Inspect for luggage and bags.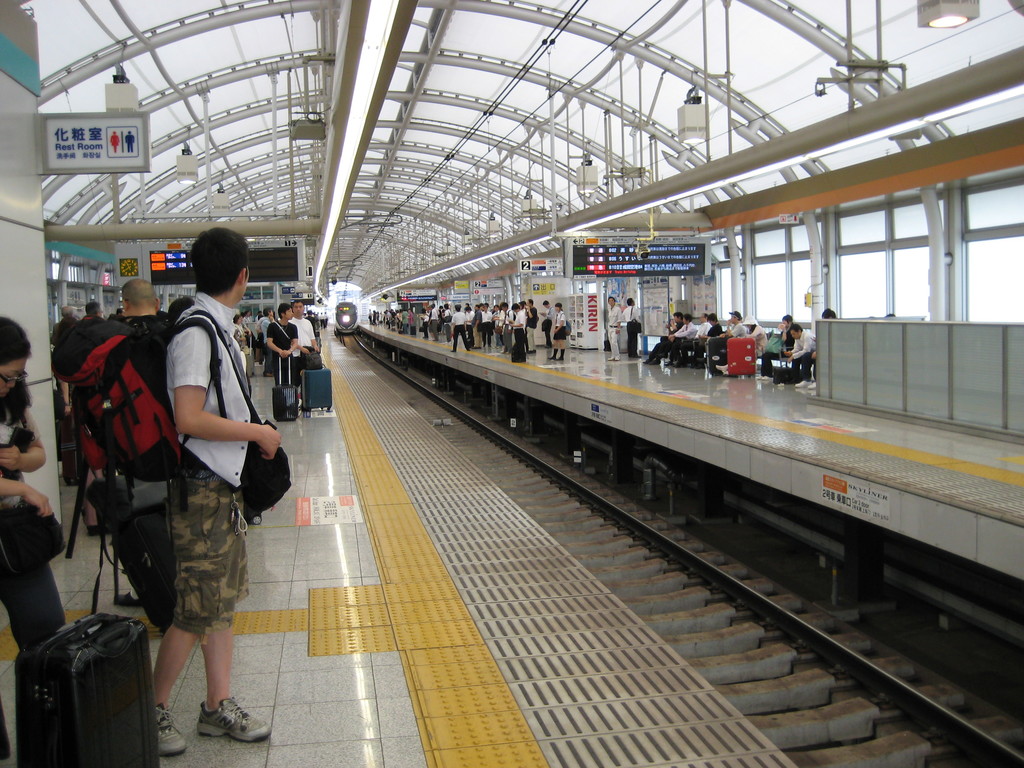
Inspection: 509:339:520:364.
